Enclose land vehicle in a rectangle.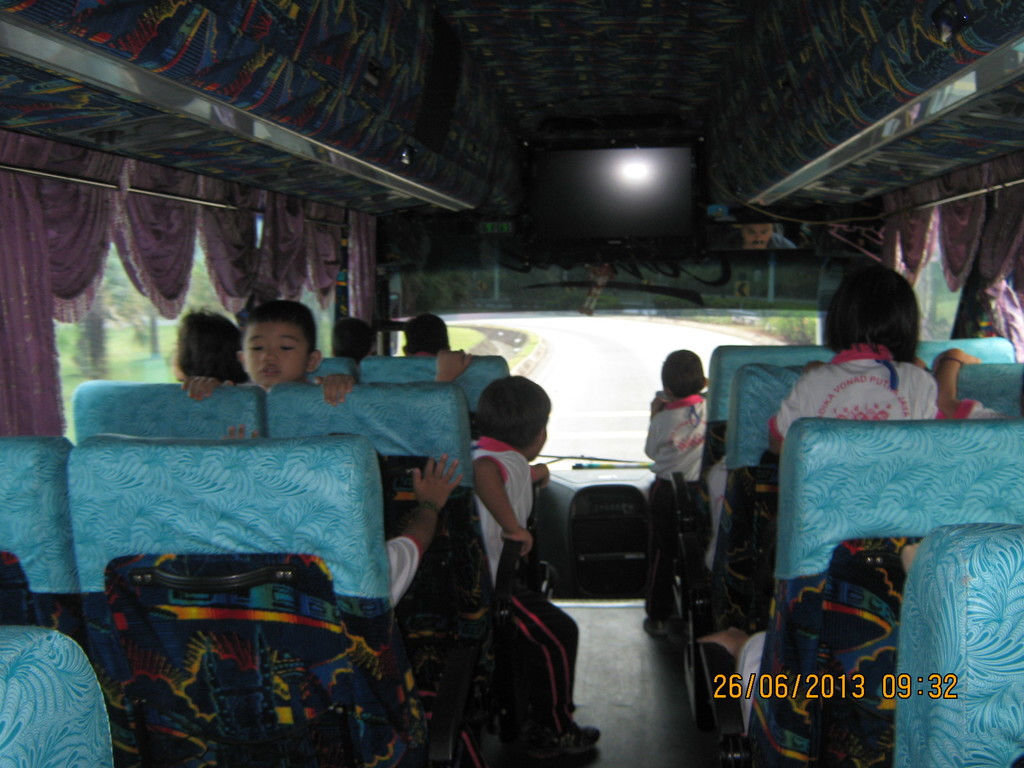
0:0:1023:767.
